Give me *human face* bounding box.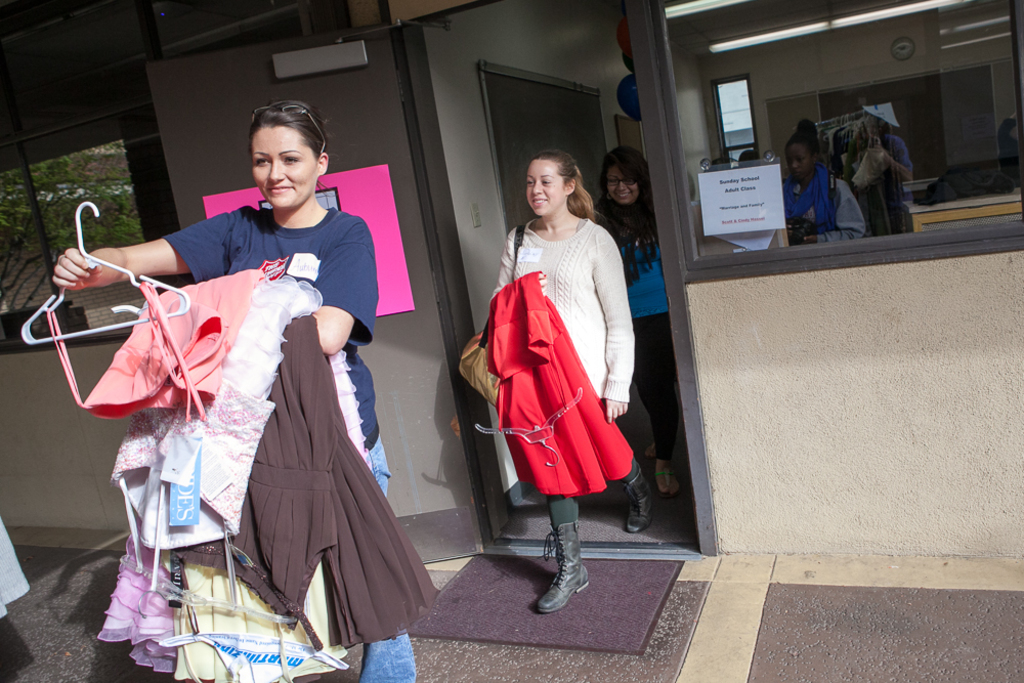
bbox=[606, 167, 639, 204].
